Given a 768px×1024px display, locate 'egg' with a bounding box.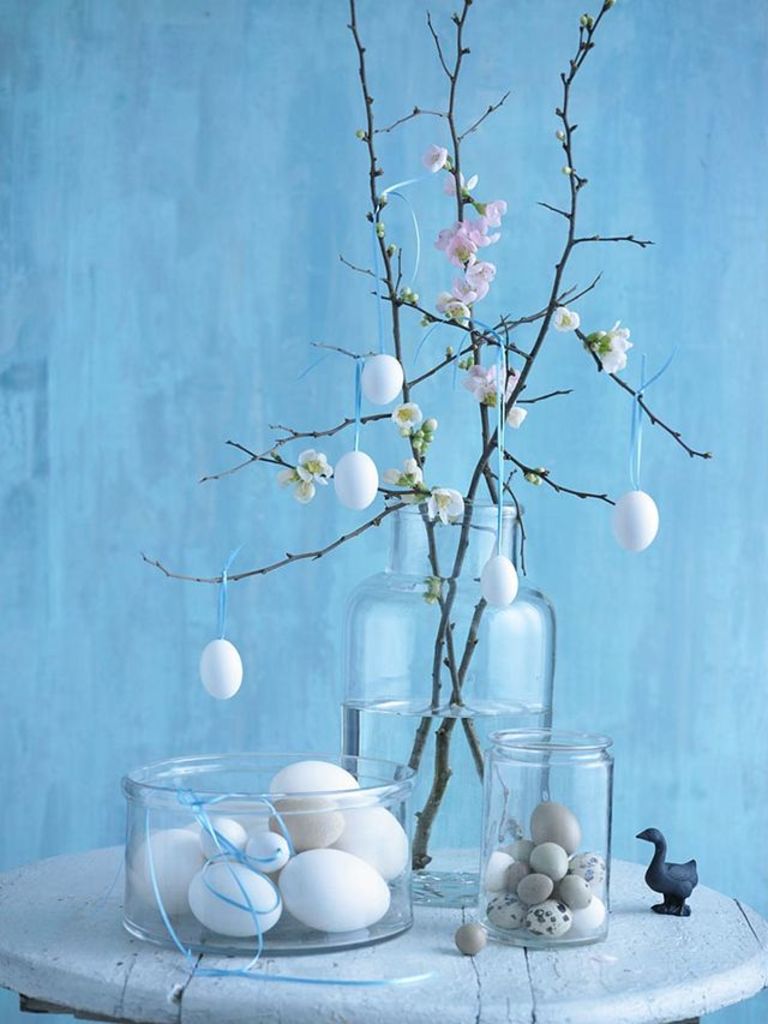
Located: [362, 354, 404, 405].
